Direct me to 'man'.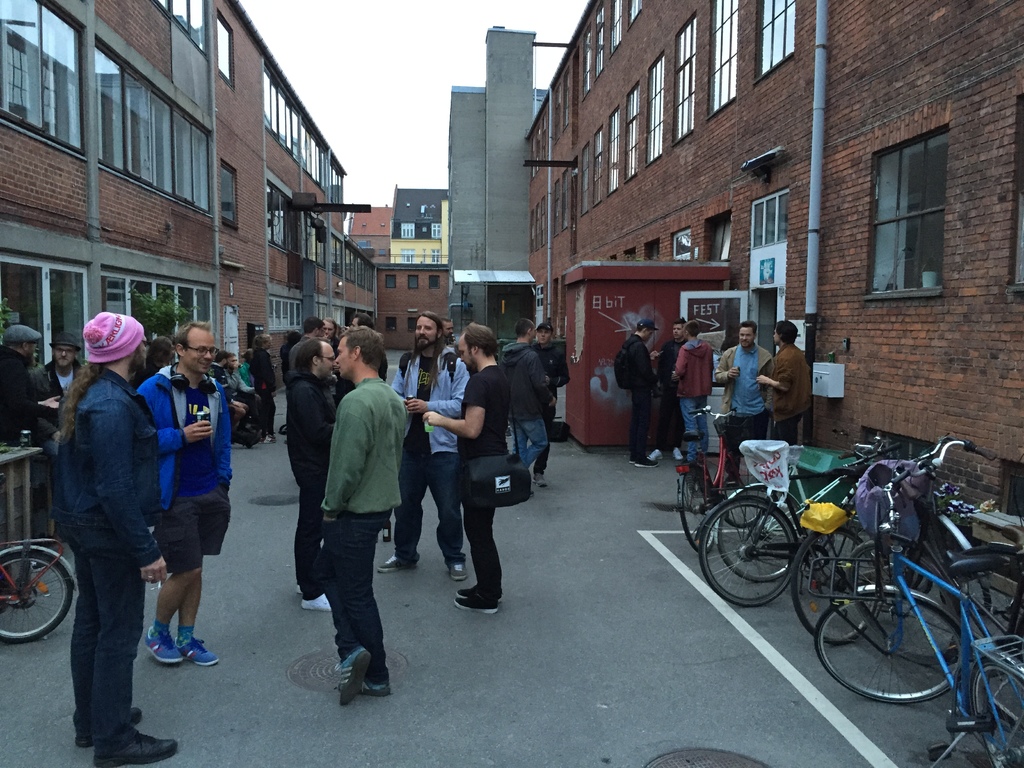
Direction: [502,320,562,493].
